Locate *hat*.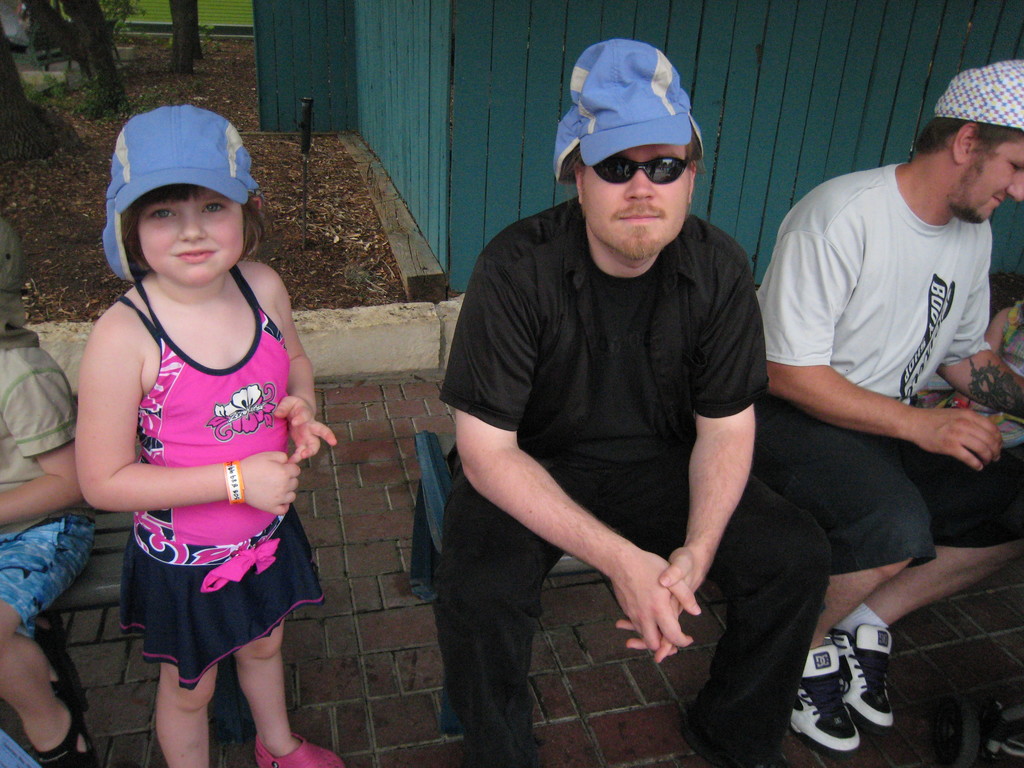
Bounding box: bbox=(102, 103, 263, 283).
